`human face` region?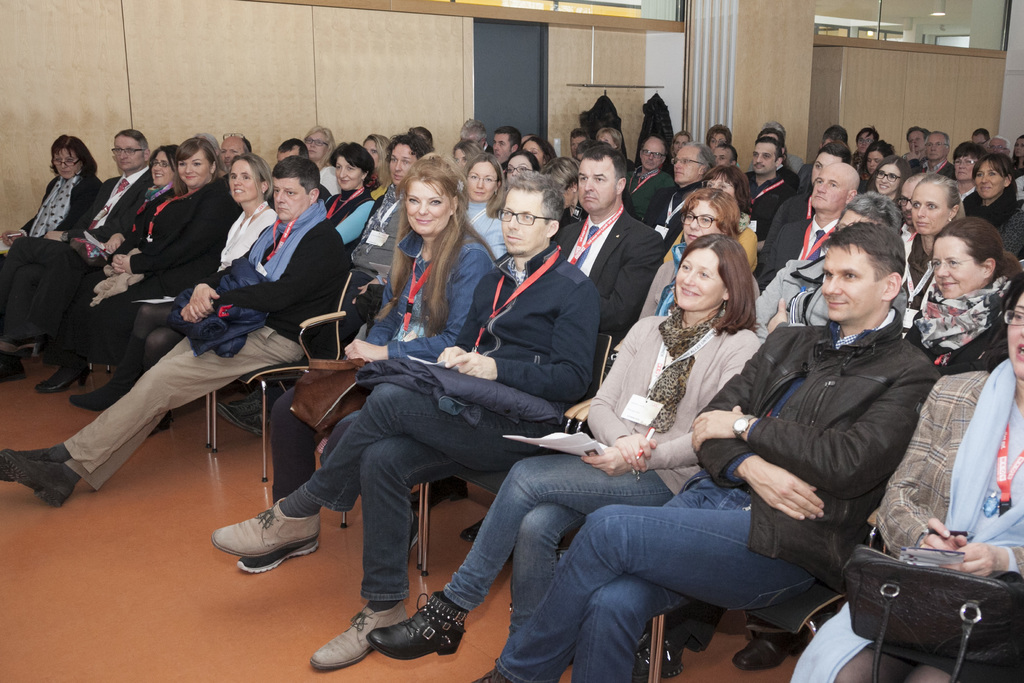
[left=150, top=152, right=172, bottom=183]
